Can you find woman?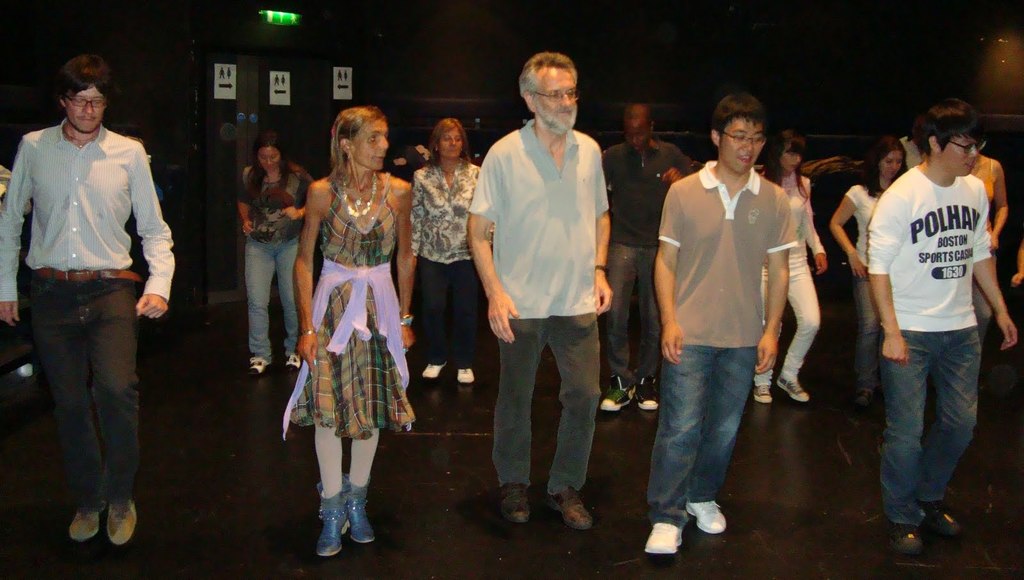
Yes, bounding box: l=750, t=128, r=829, b=401.
